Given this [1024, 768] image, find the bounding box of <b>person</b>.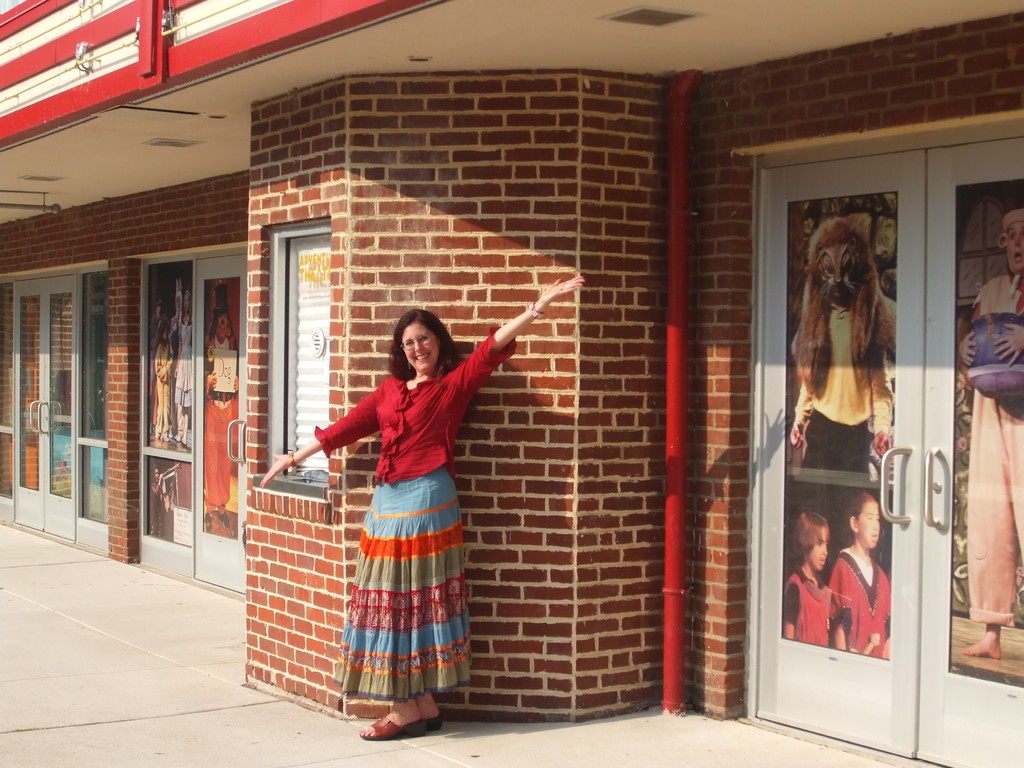
(826, 493, 894, 658).
